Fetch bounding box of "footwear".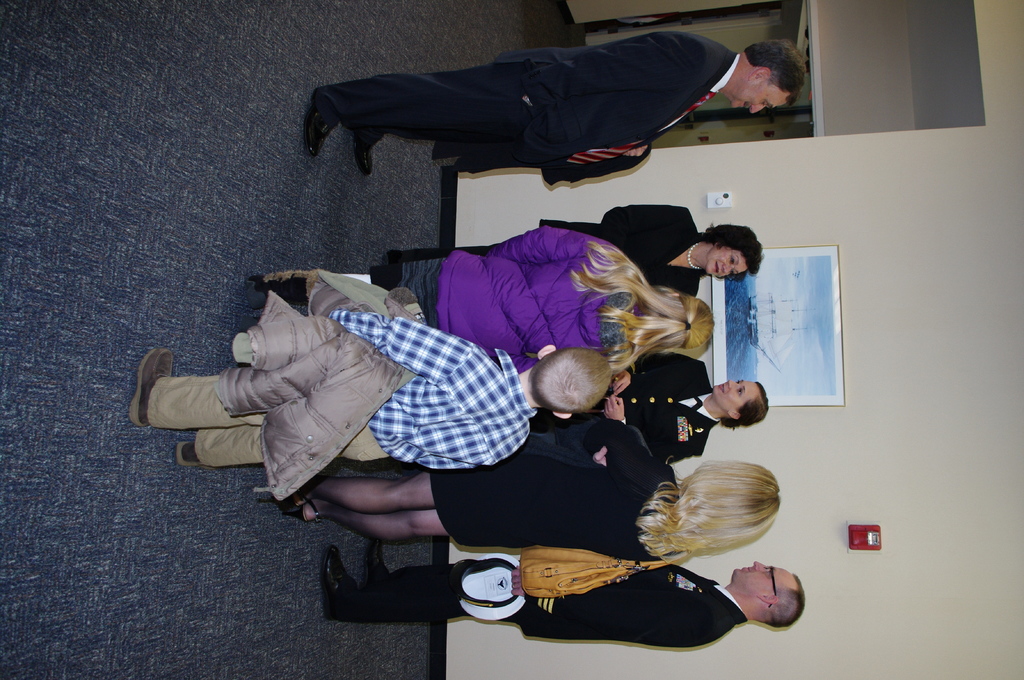
Bbox: rect(286, 494, 327, 529).
